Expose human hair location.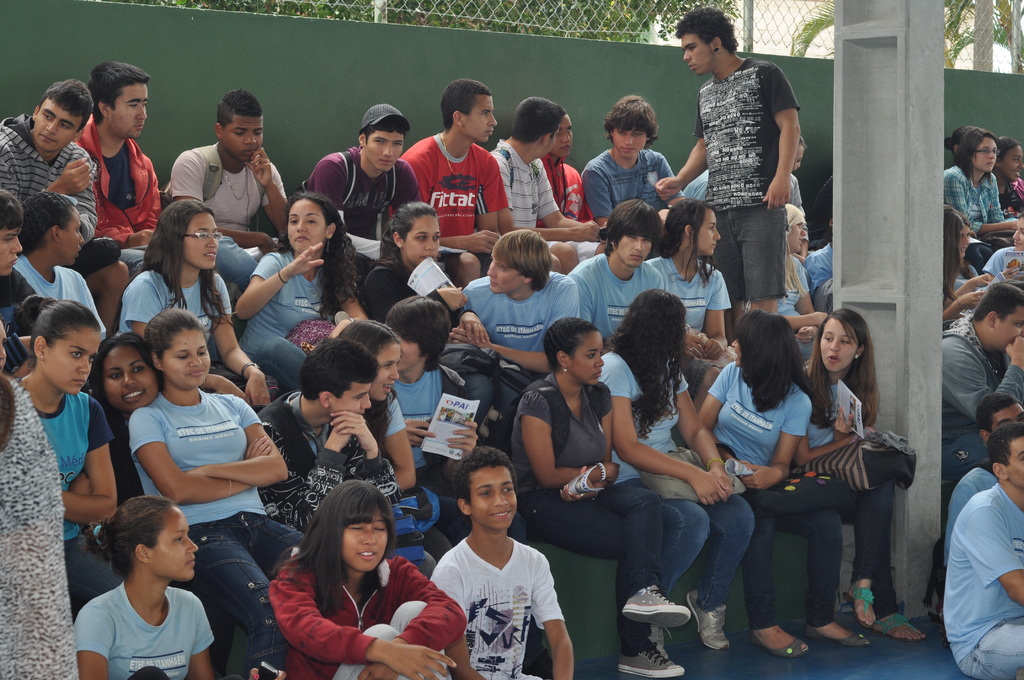
Exposed at <box>336,320,403,450</box>.
